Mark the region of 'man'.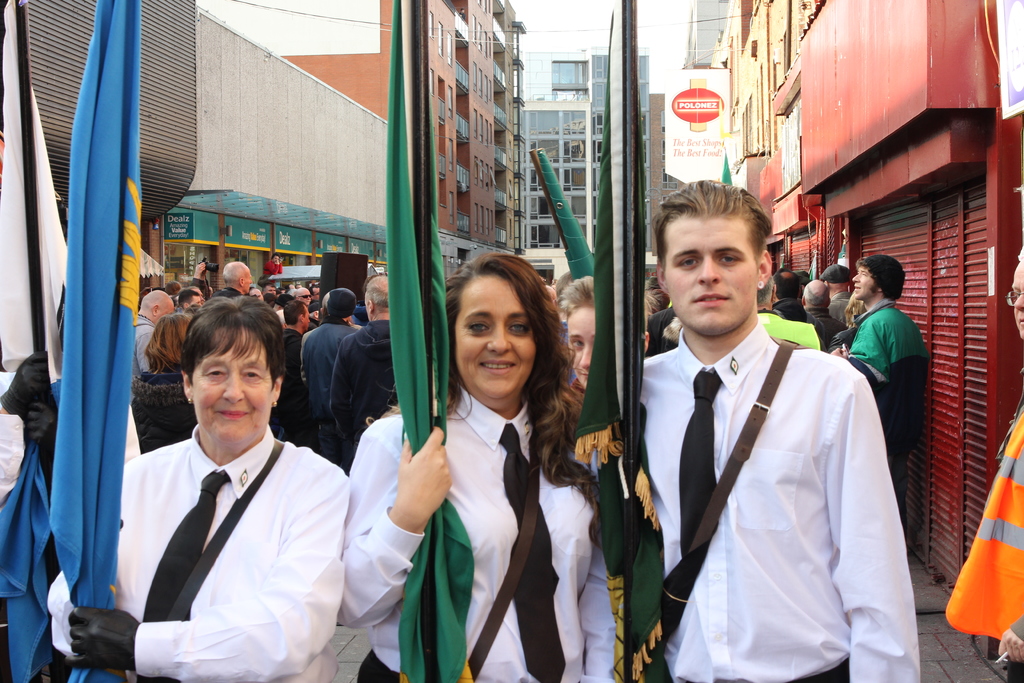
Region: [left=570, top=167, right=948, bottom=682].
